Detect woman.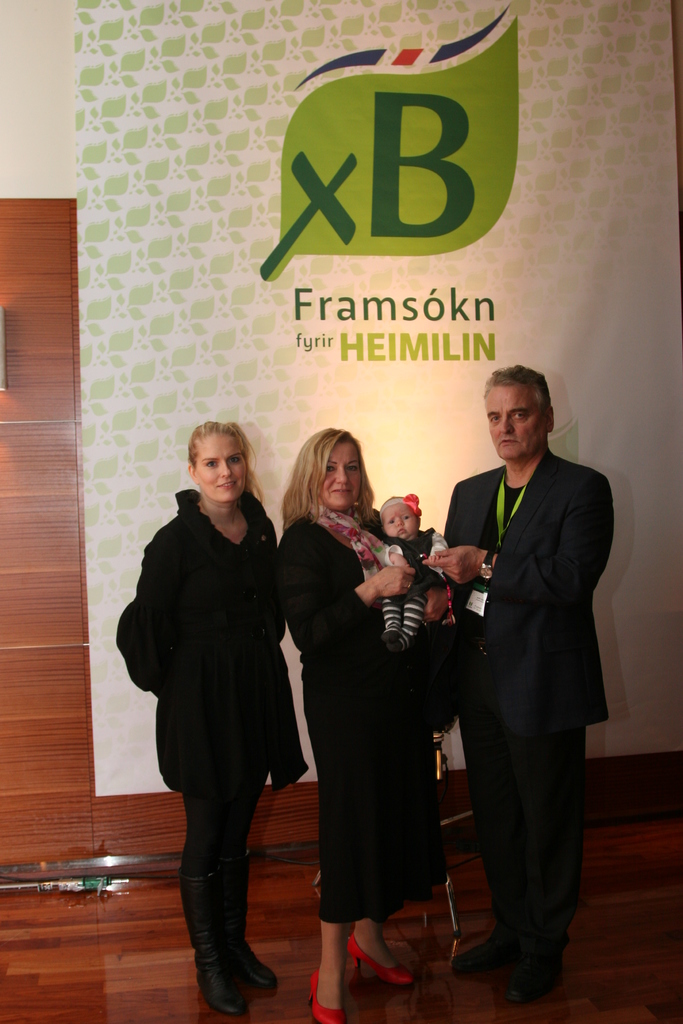
Detected at detection(294, 456, 441, 1001).
